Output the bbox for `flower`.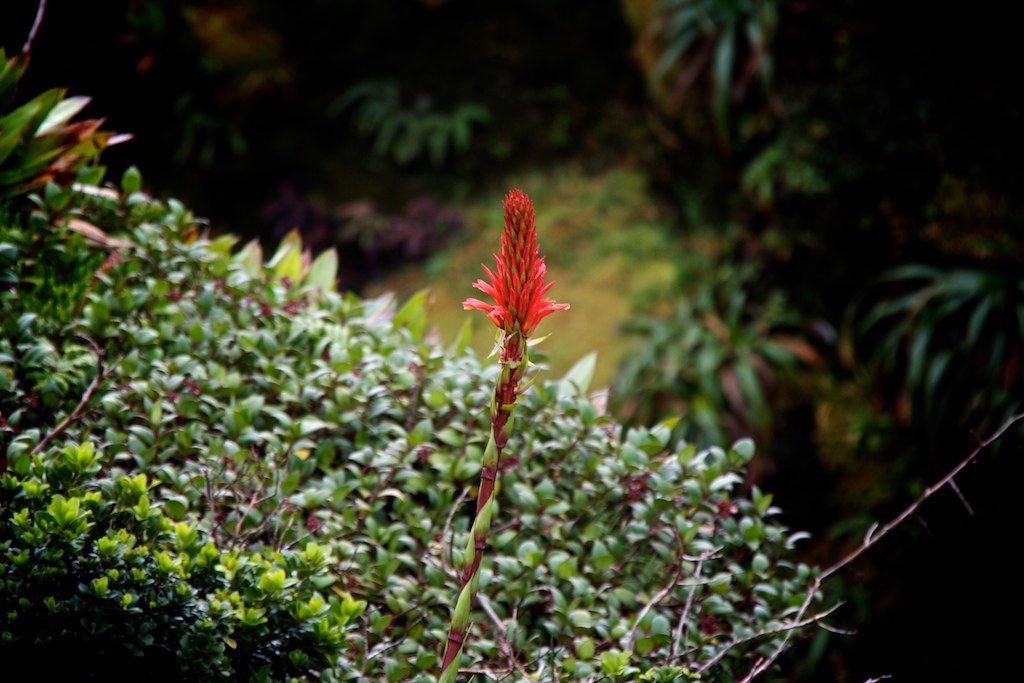
(458,192,575,363).
